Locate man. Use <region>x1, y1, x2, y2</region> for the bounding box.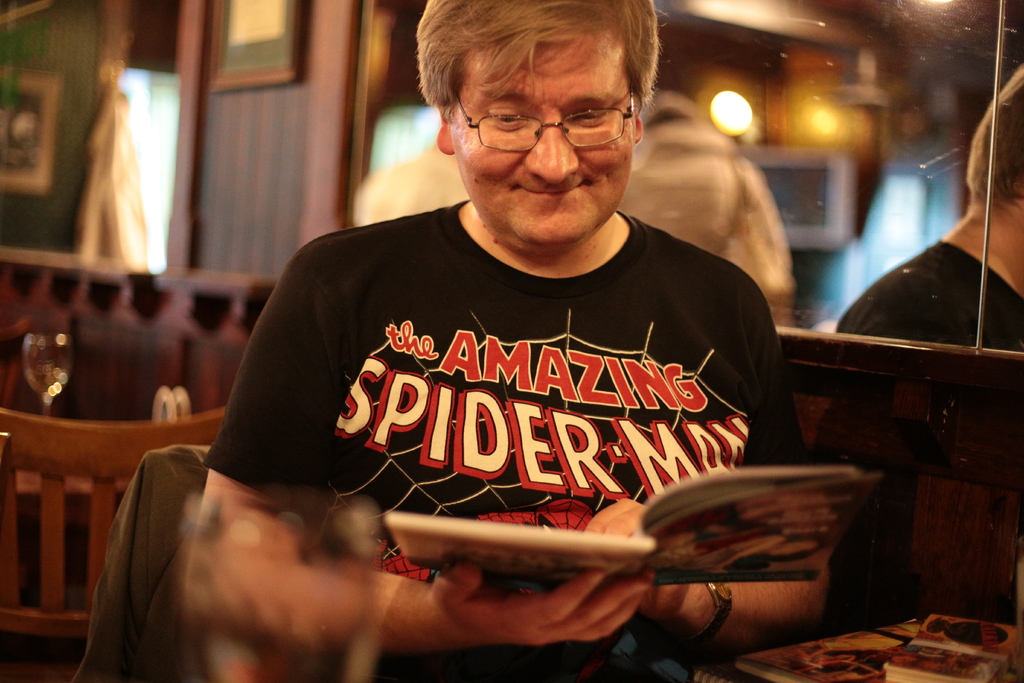
<region>614, 94, 801, 329</region>.
